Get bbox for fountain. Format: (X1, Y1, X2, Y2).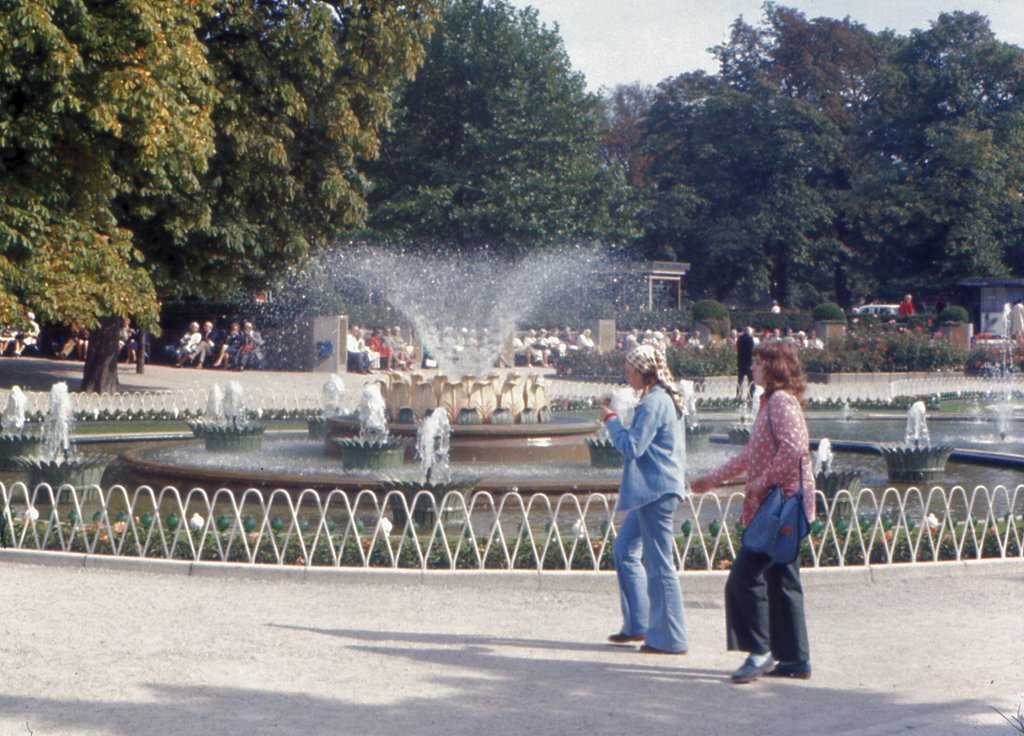
(200, 248, 1023, 567).
